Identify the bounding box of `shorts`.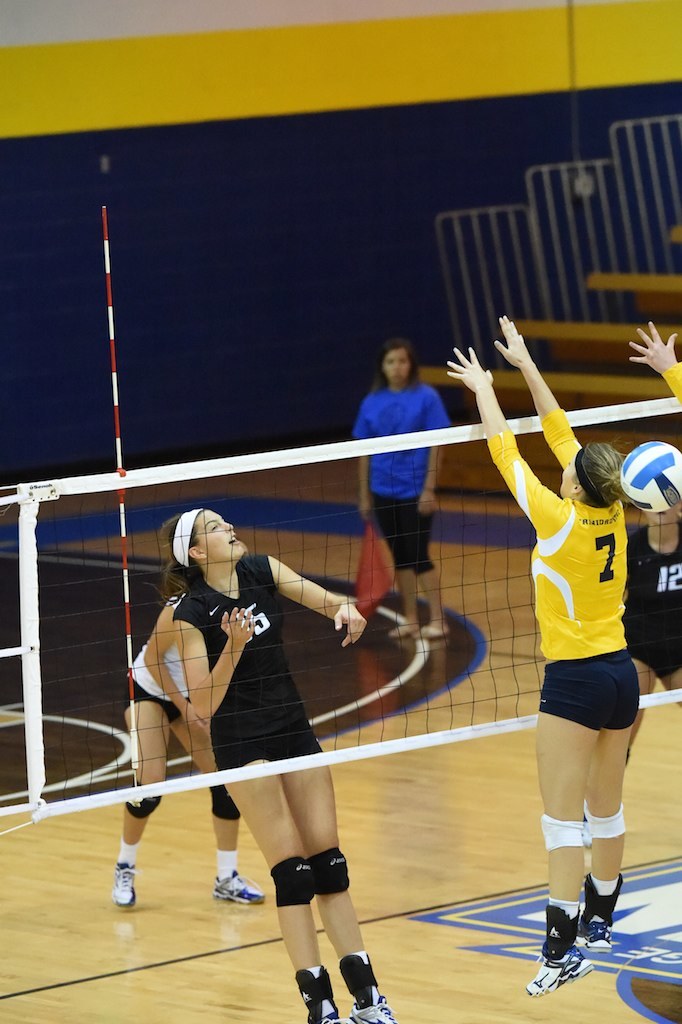
box(124, 682, 186, 724).
